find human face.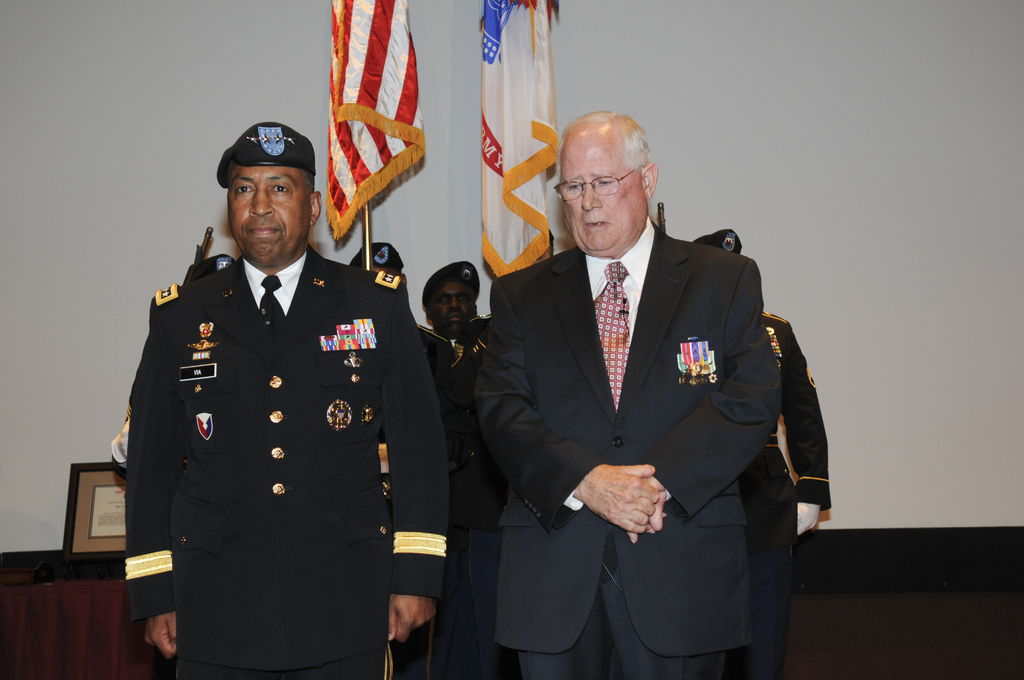
left=559, top=135, right=646, bottom=252.
